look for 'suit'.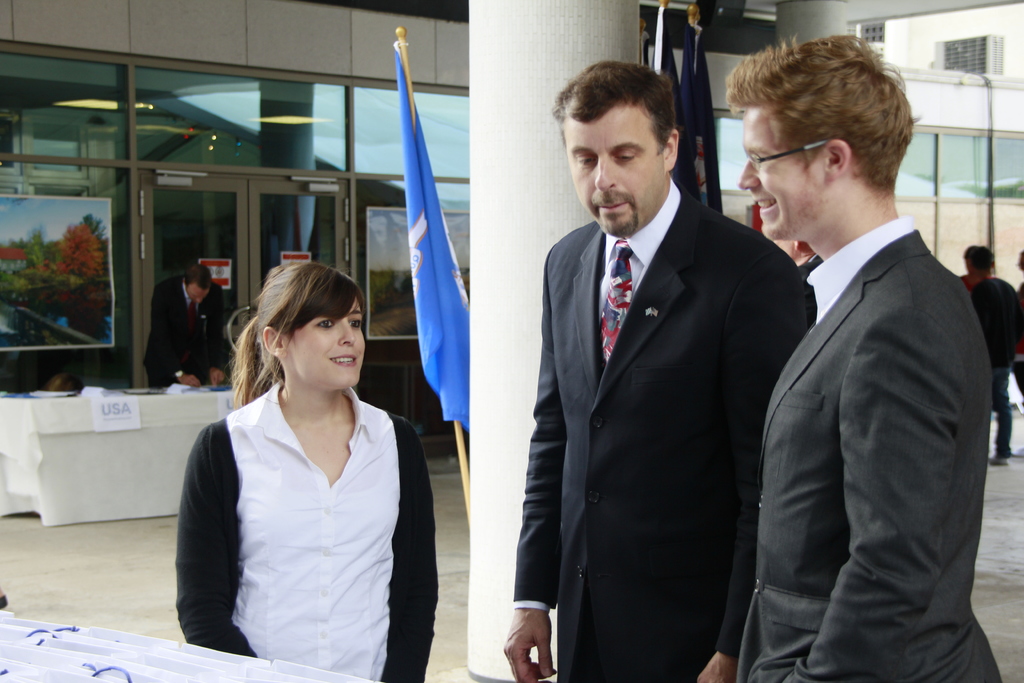
Found: rect(740, 210, 1002, 682).
